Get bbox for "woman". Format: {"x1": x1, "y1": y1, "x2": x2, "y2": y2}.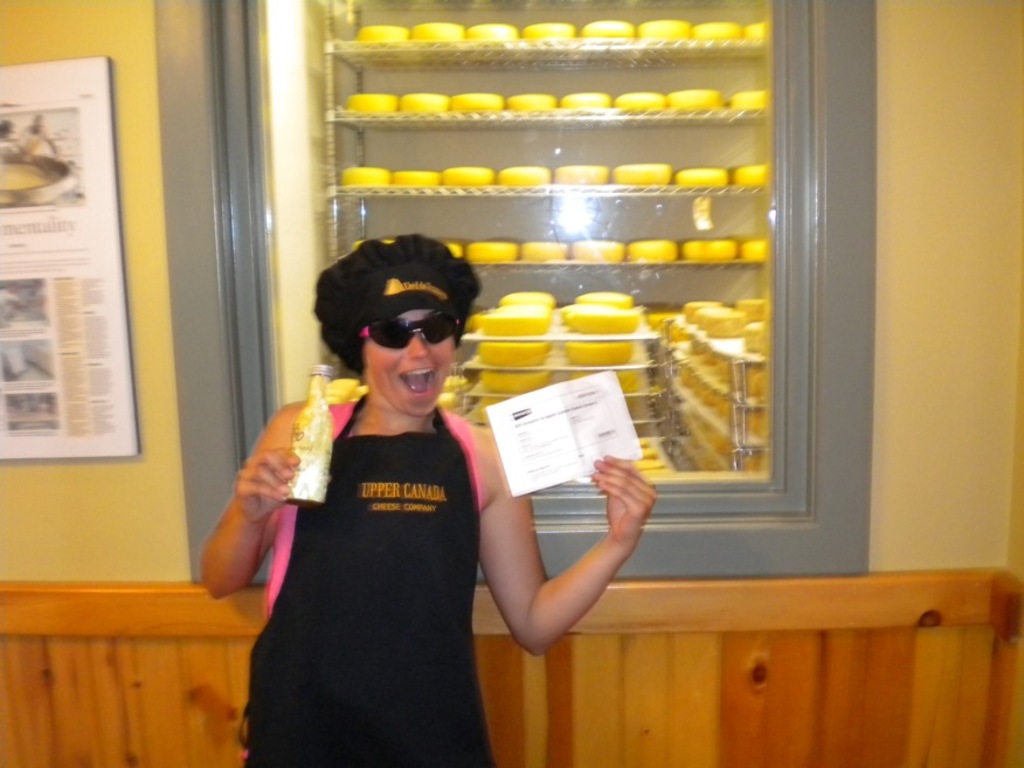
{"x1": 198, "y1": 228, "x2": 659, "y2": 767}.
